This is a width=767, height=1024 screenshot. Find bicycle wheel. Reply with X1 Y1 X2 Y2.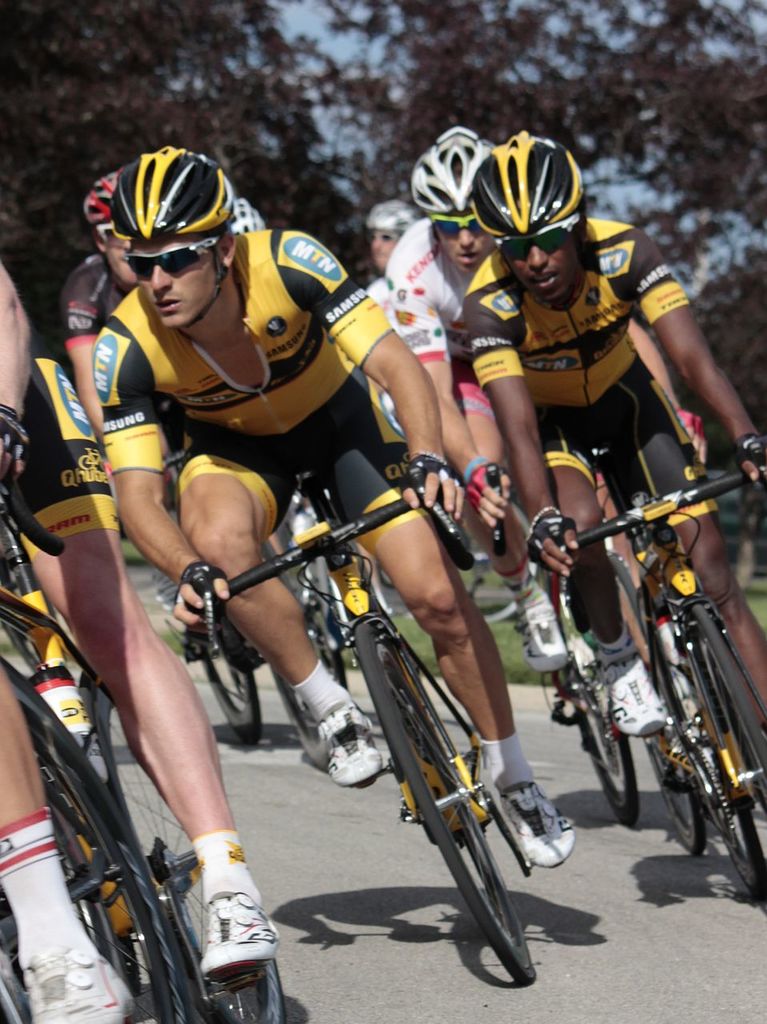
699 744 766 899.
